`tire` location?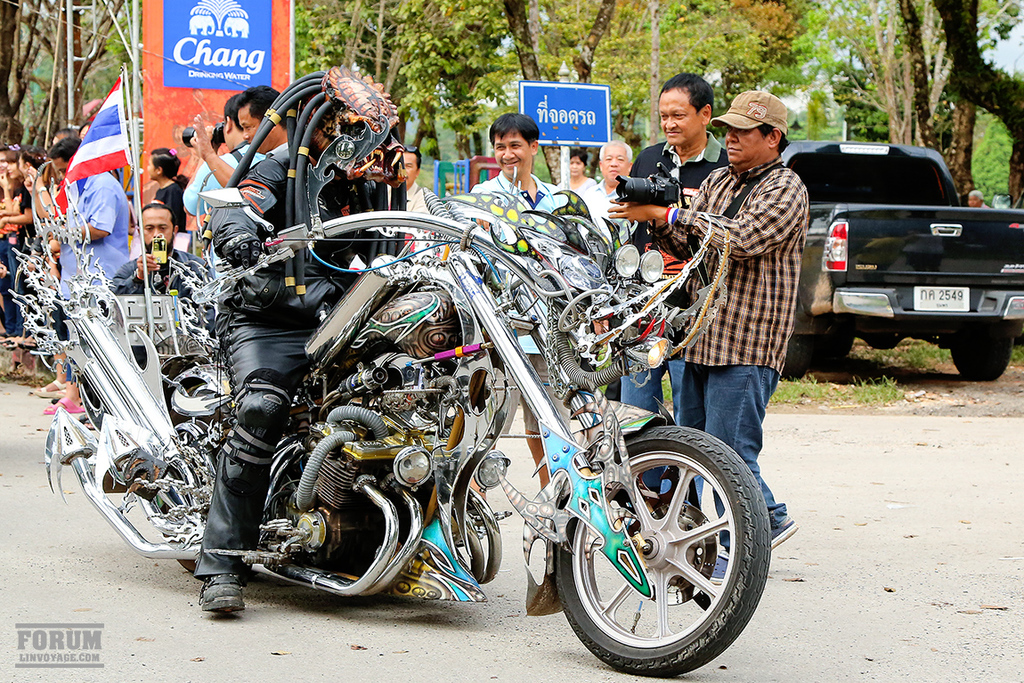
x1=176 y1=558 x2=252 y2=582
